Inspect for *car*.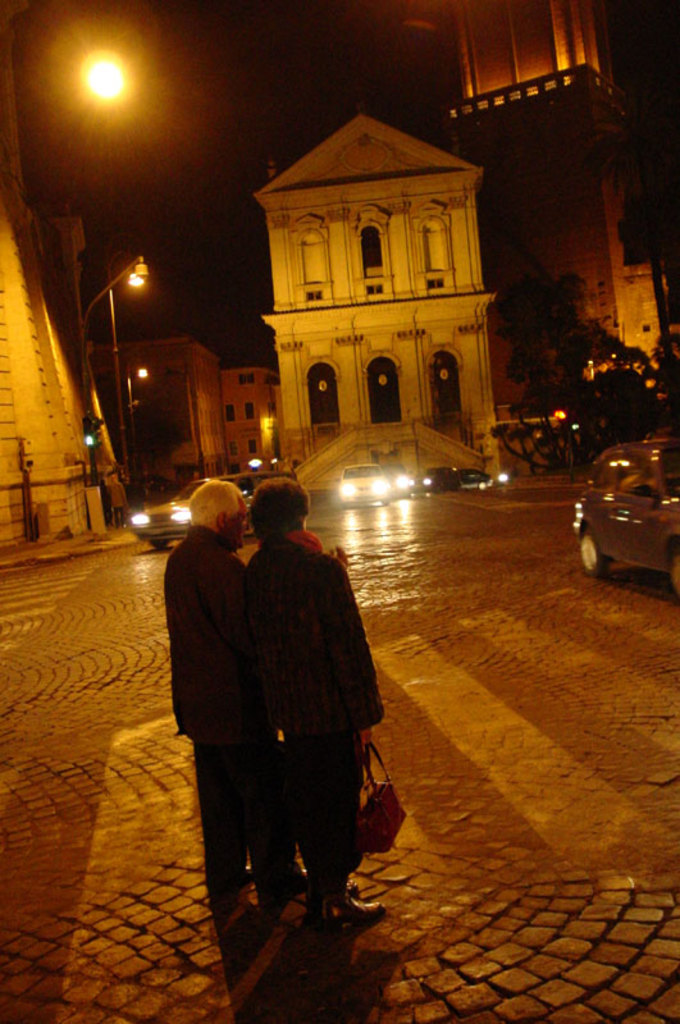
Inspection: rect(423, 467, 490, 495).
